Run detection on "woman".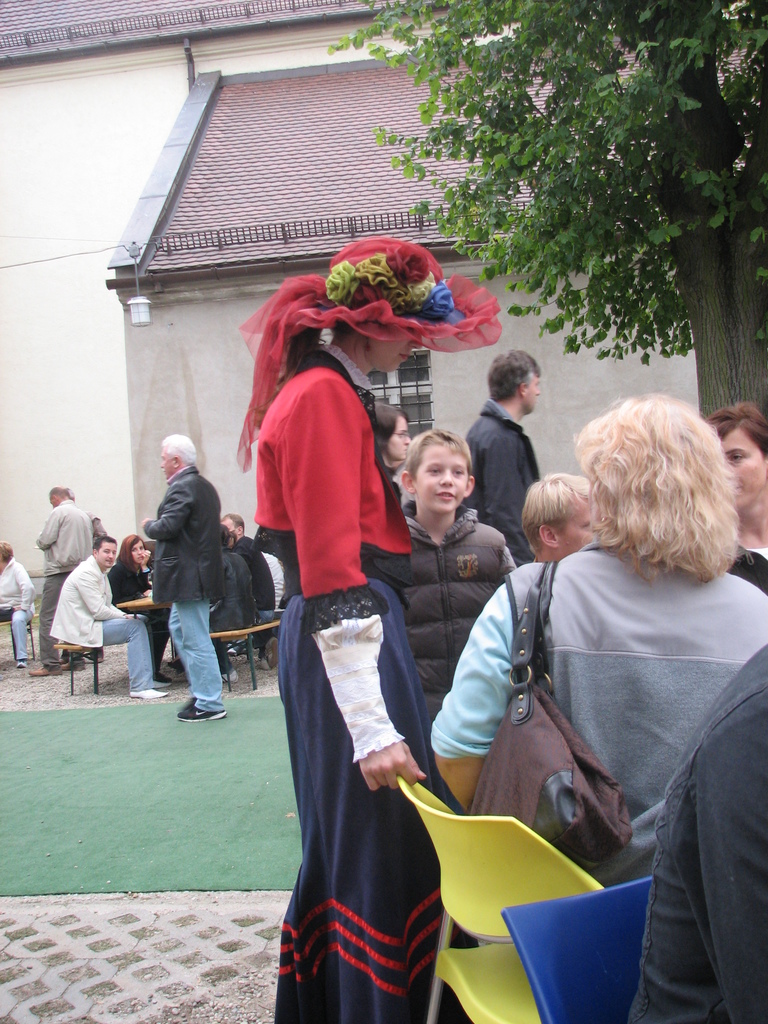
Result: (x1=254, y1=264, x2=451, y2=1023).
